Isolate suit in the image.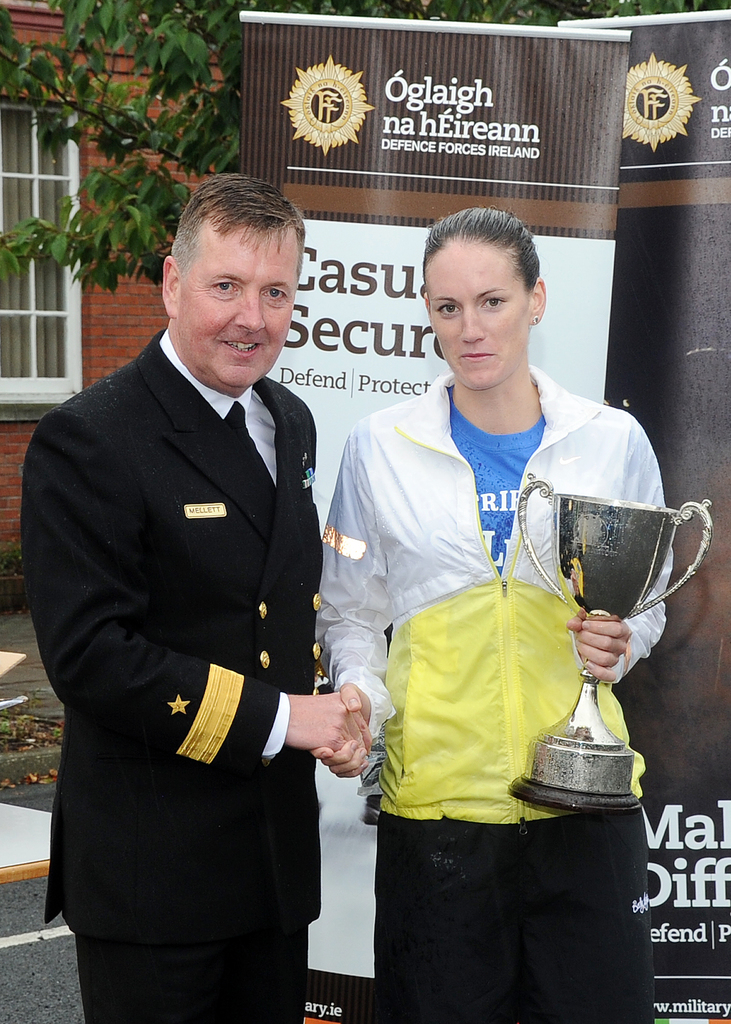
Isolated region: 39 213 357 1023.
